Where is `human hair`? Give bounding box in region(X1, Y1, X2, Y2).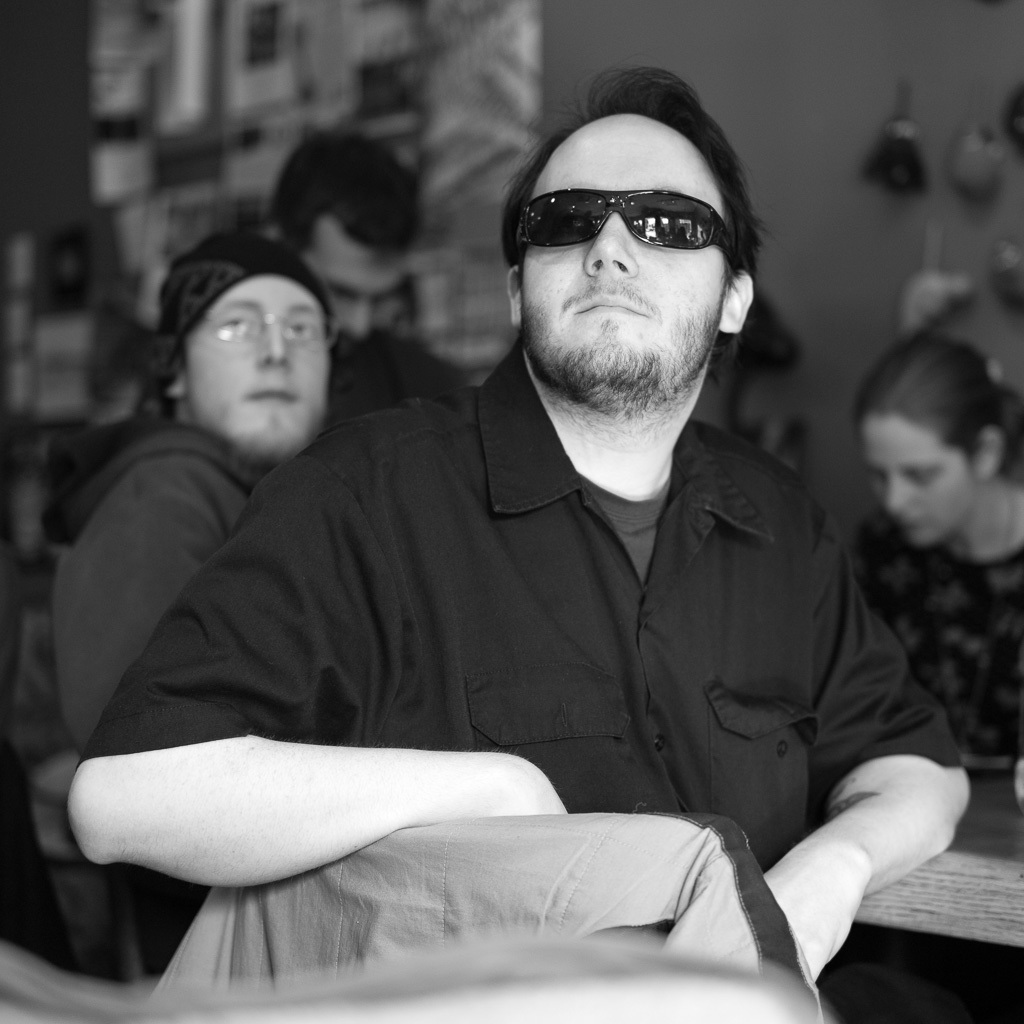
region(854, 325, 997, 469).
